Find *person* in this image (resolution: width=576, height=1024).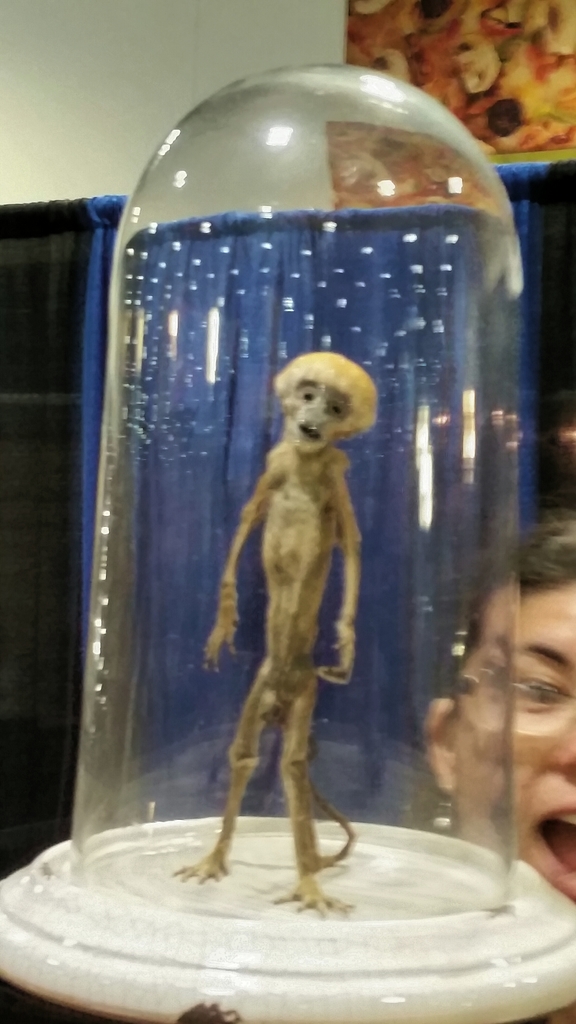
Rect(424, 512, 575, 1023).
